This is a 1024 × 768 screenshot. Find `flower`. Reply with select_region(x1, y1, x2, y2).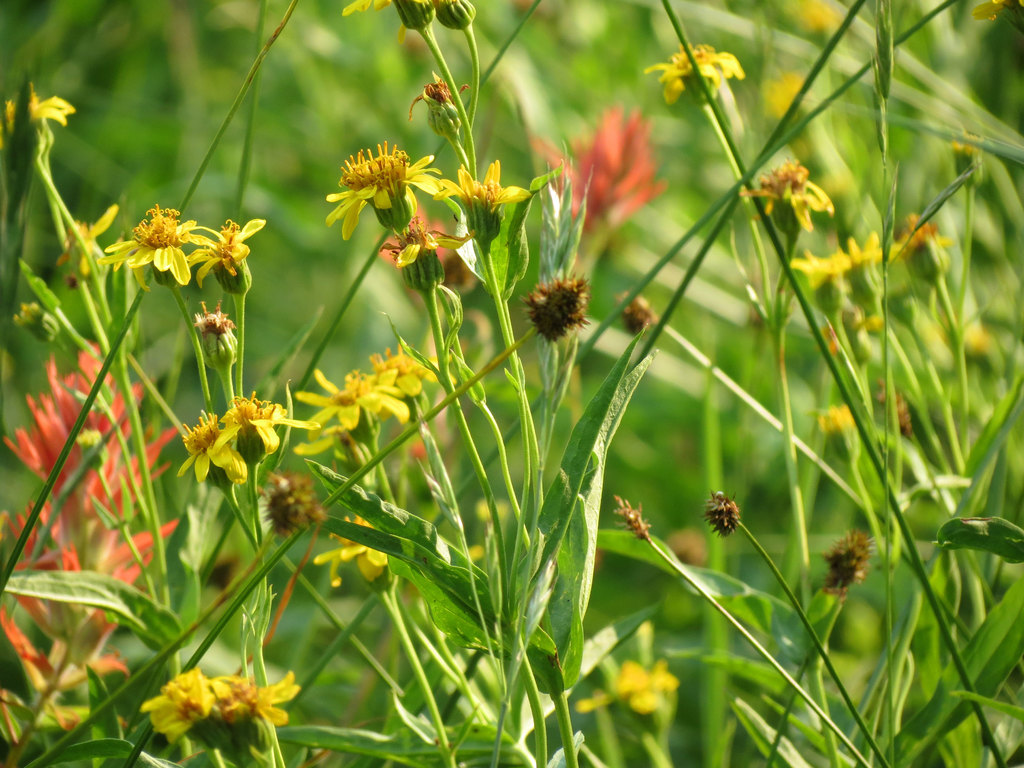
select_region(577, 660, 678, 741).
